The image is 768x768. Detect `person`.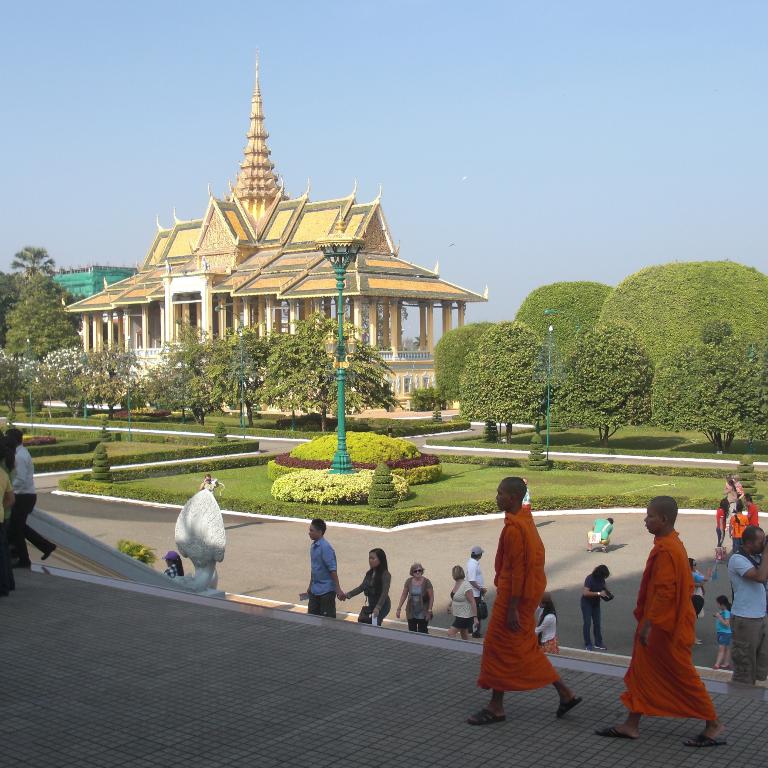
Detection: [595,495,731,752].
